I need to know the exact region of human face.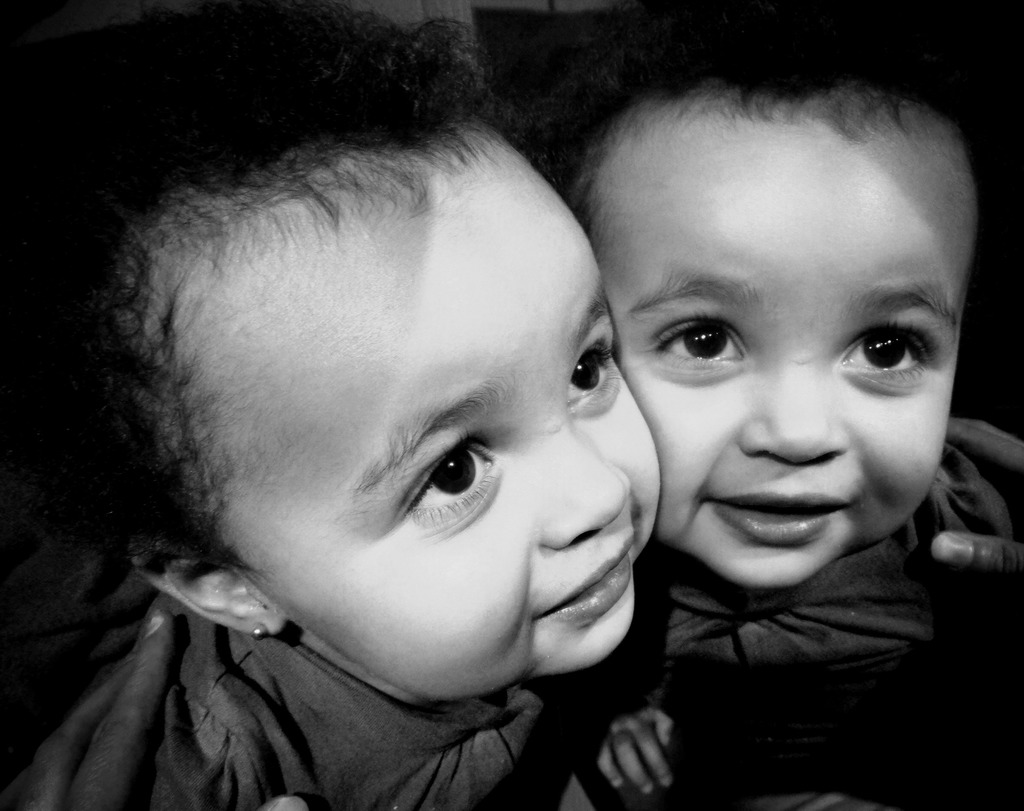
Region: 586:81:979:590.
